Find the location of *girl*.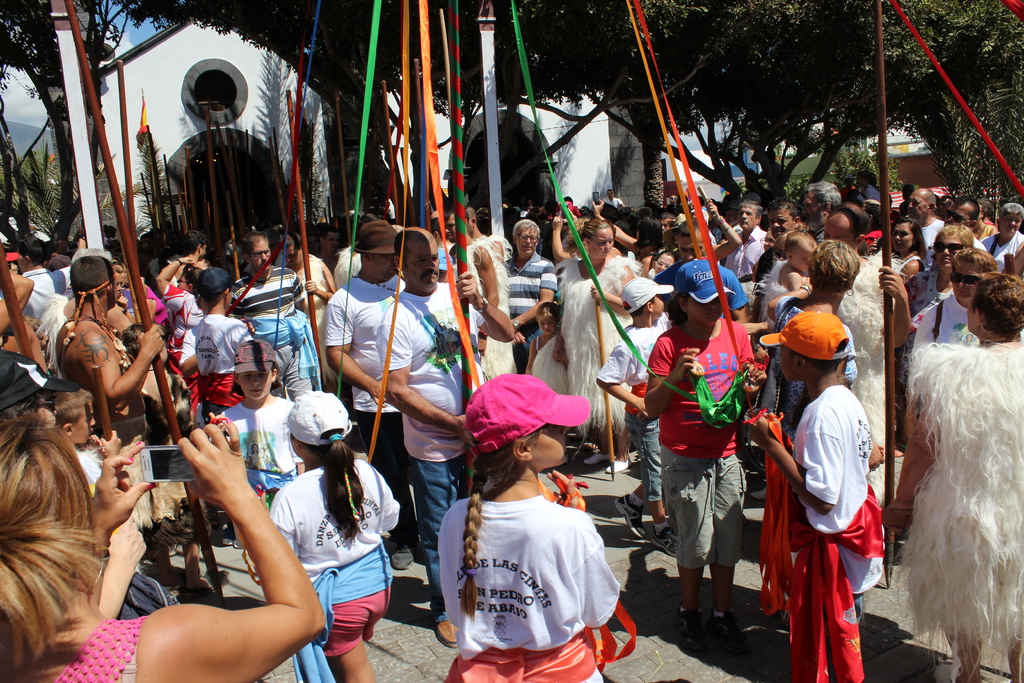
Location: box(438, 374, 621, 682).
